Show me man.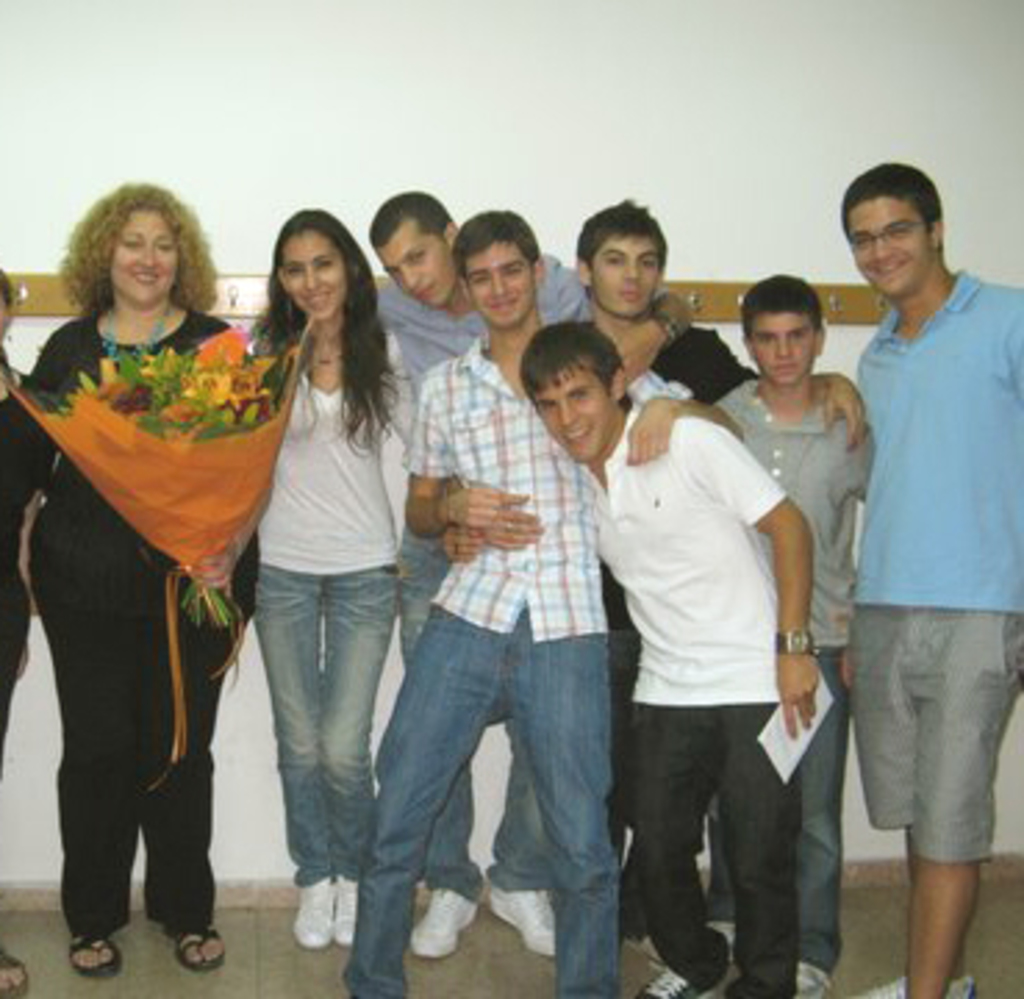
man is here: (430,316,830,996).
